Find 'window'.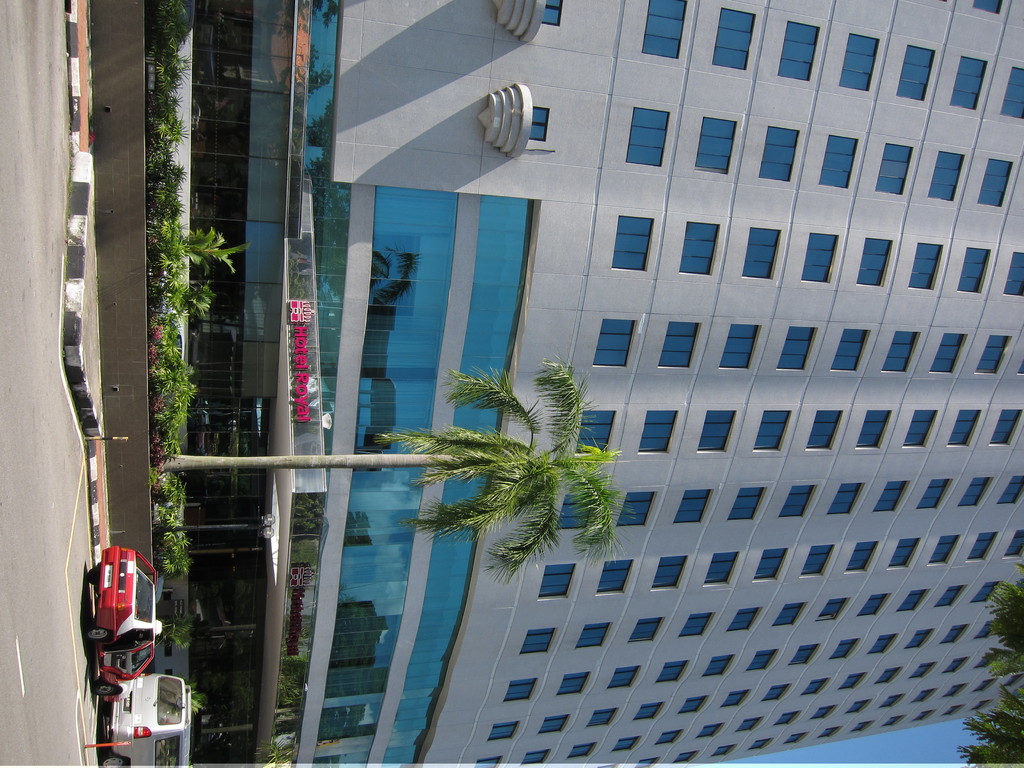
BBox(634, 699, 665, 725).
